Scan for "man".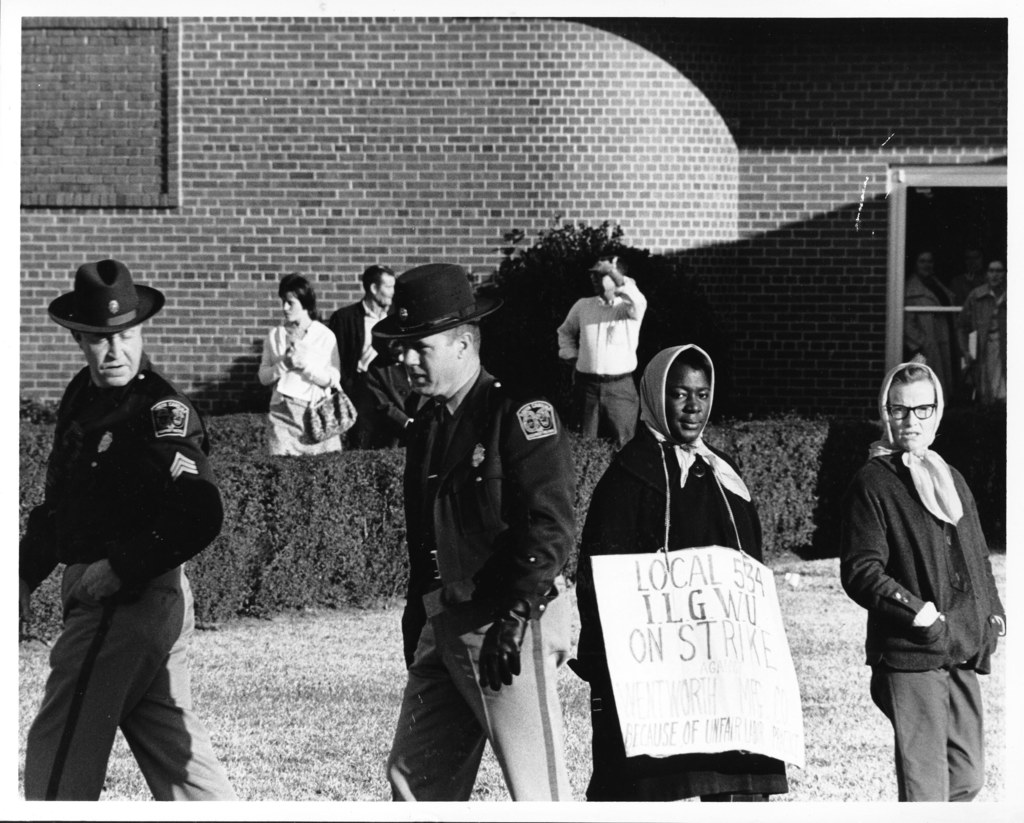
Scan result: <box>24,237,236,822</box>.
